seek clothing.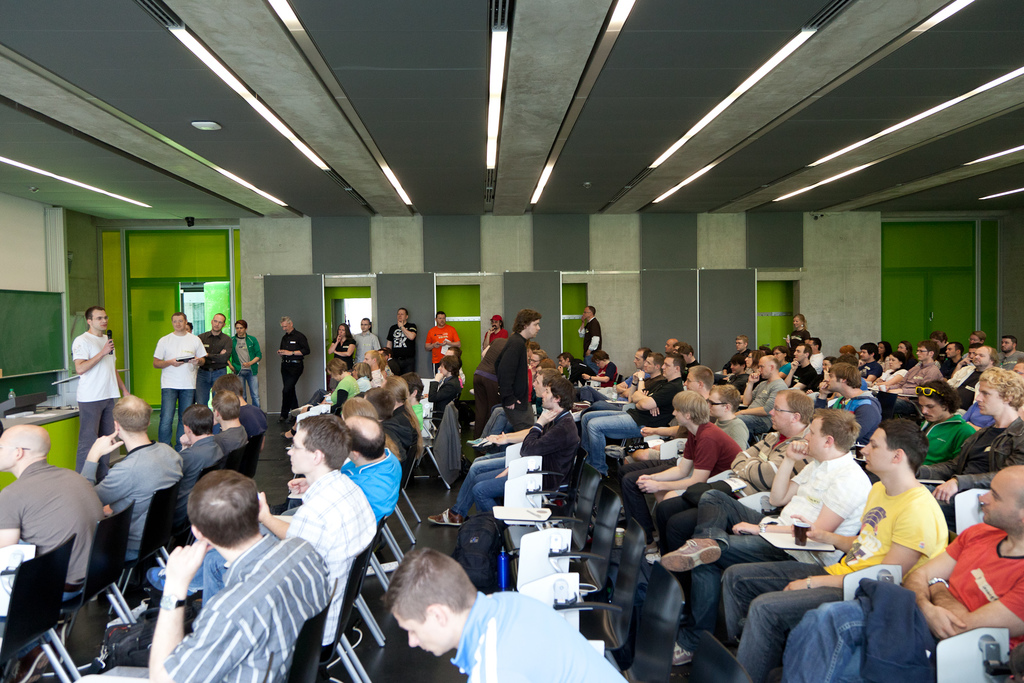
crop(240, 399, 264, 441).
